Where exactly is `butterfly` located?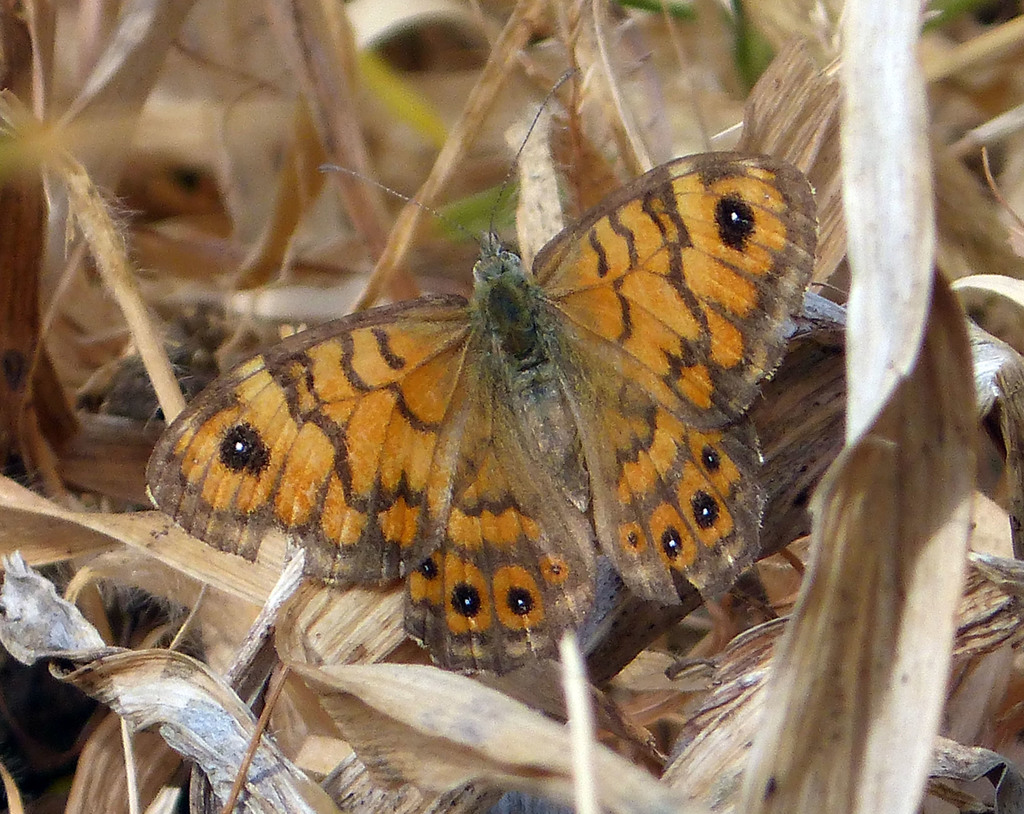
Its bounding box is <box>159,138,796,681</box>.
